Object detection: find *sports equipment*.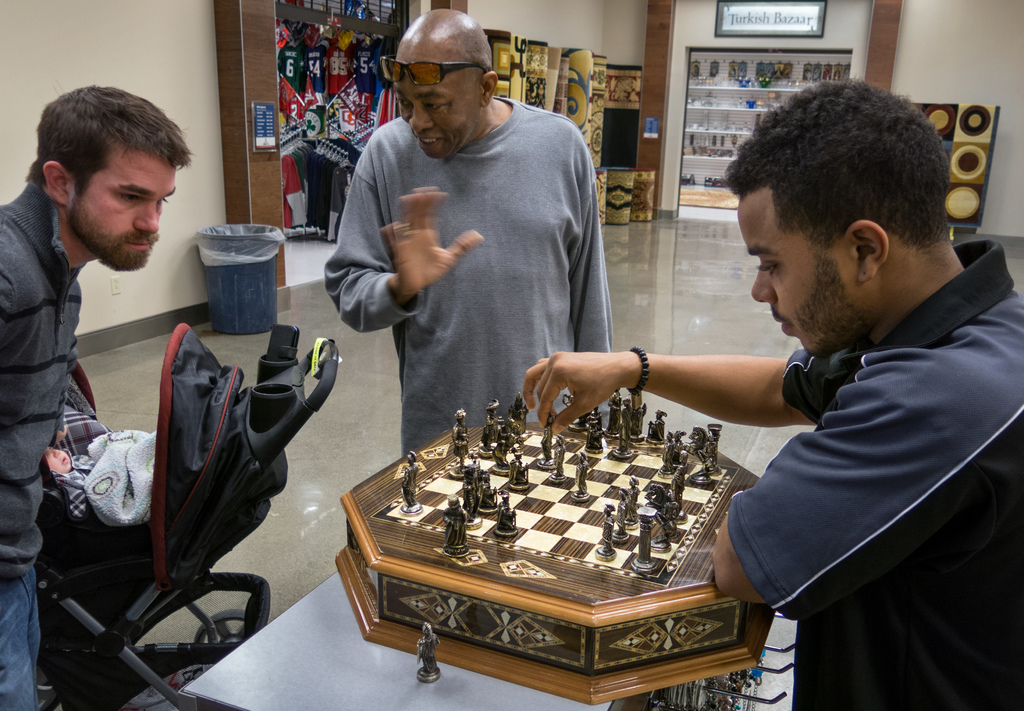
BBox(395, 446, 428, 516).
